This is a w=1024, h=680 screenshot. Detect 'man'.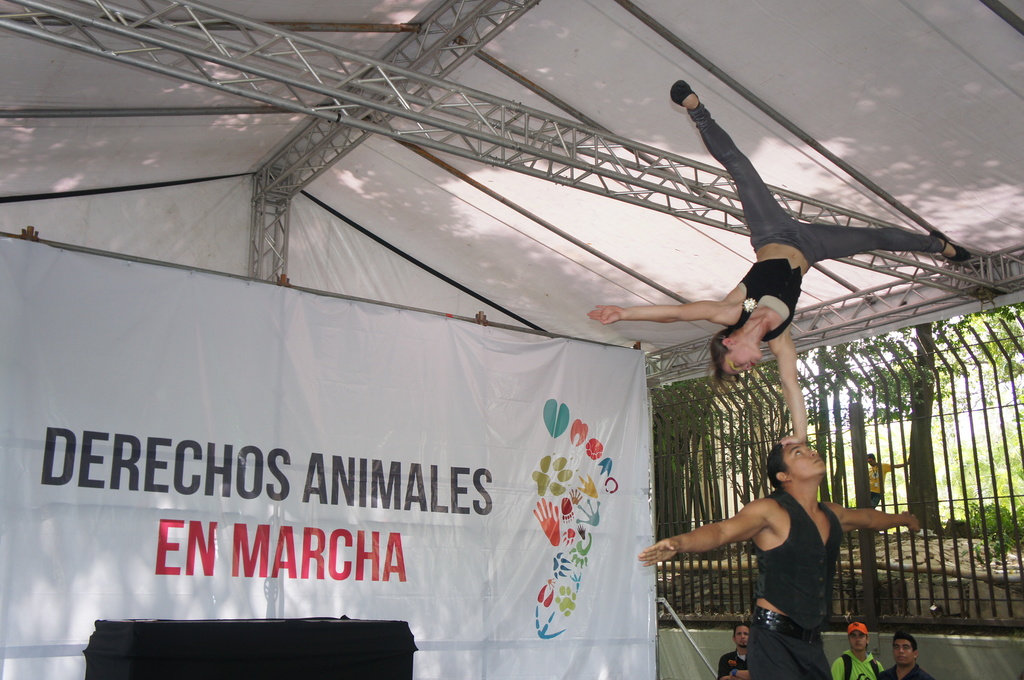
[left=833, top=618, right=880, bottom=679].
